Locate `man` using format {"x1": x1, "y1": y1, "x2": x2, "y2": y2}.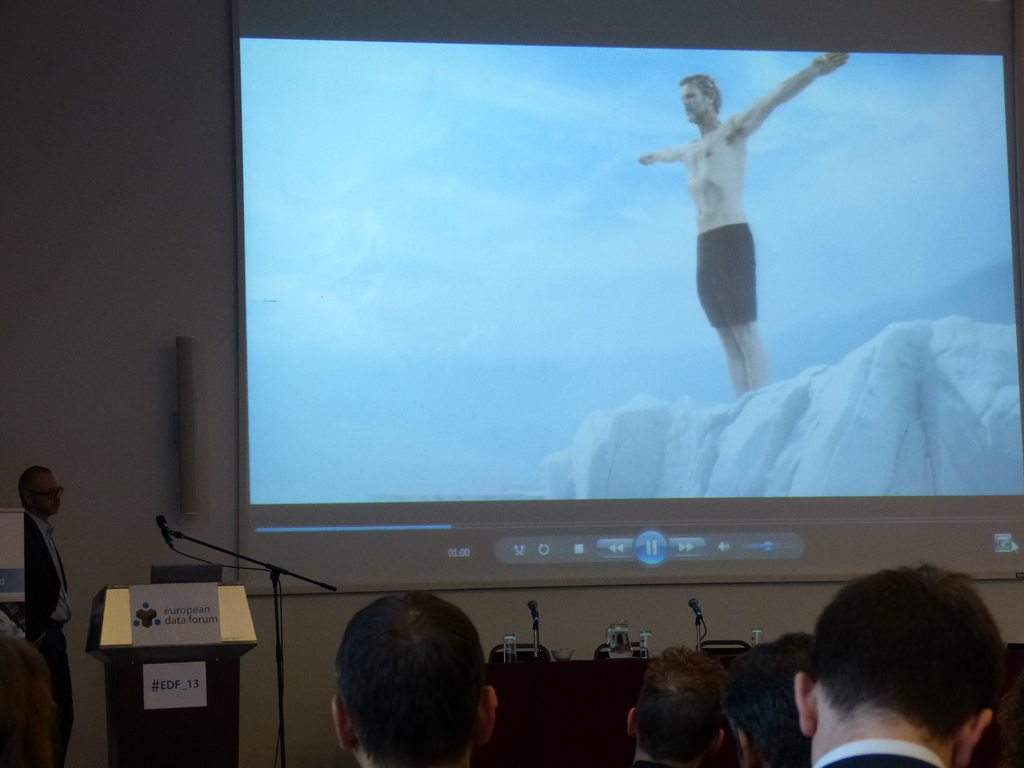
{"x1": 330, "y1": 597, "x2": 497, "y2": 767}.
